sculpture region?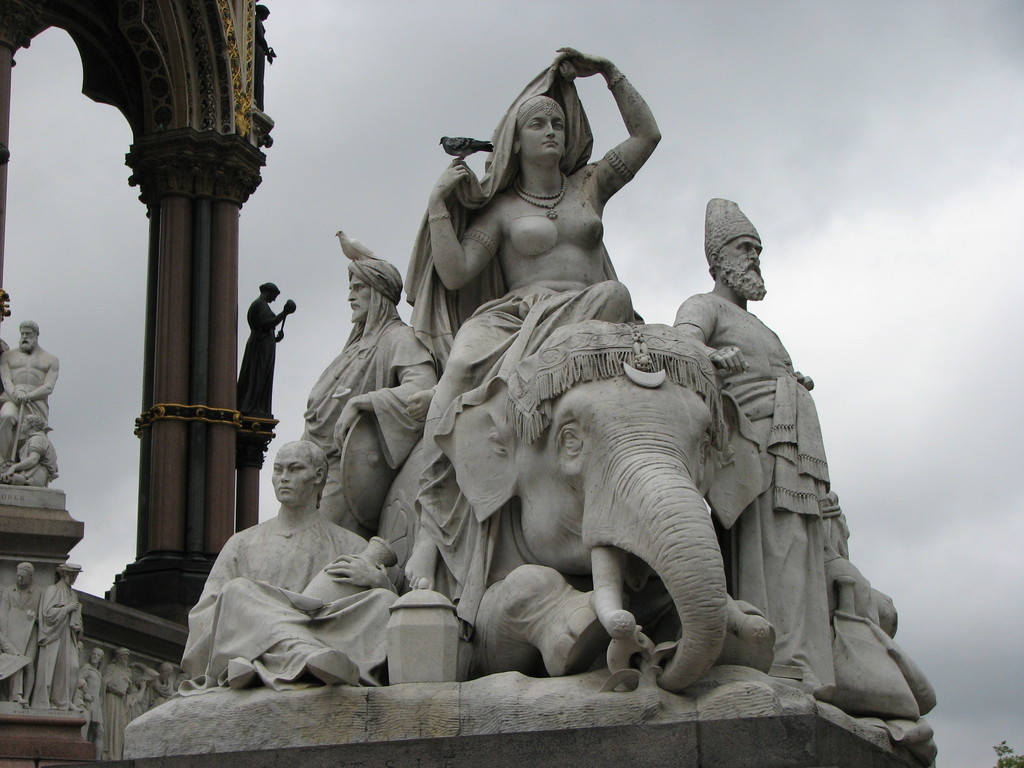
(left=0, top=410, right=65, bottom=497)
